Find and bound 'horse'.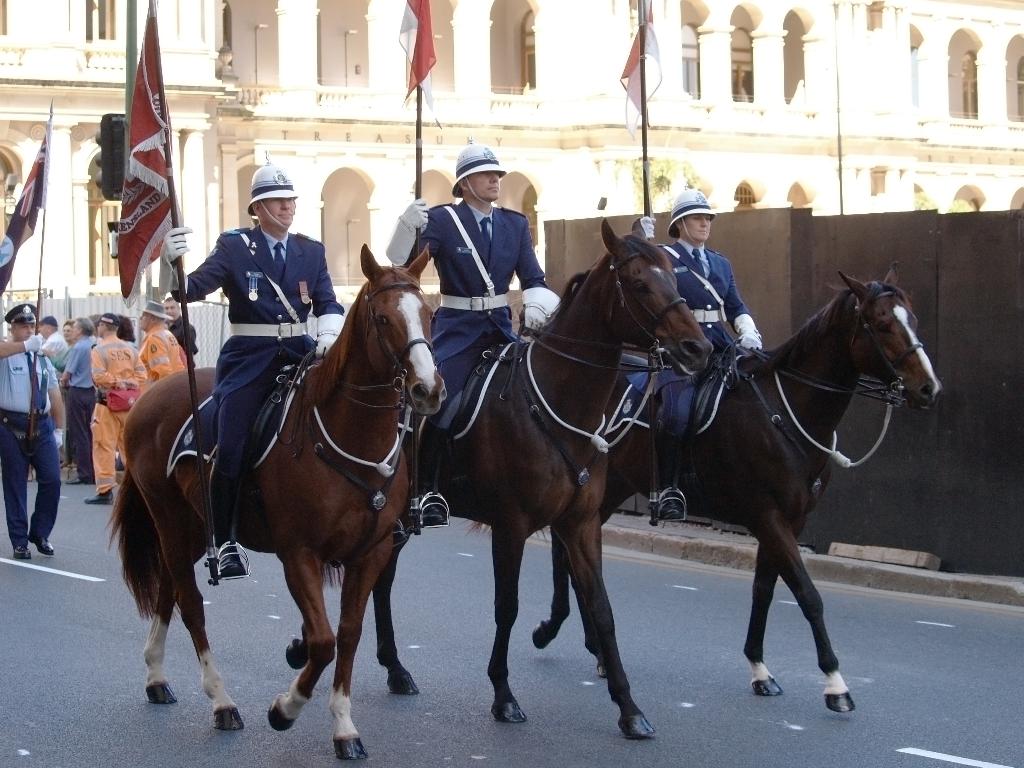
Bound: box(280, 216, 717, 742).
